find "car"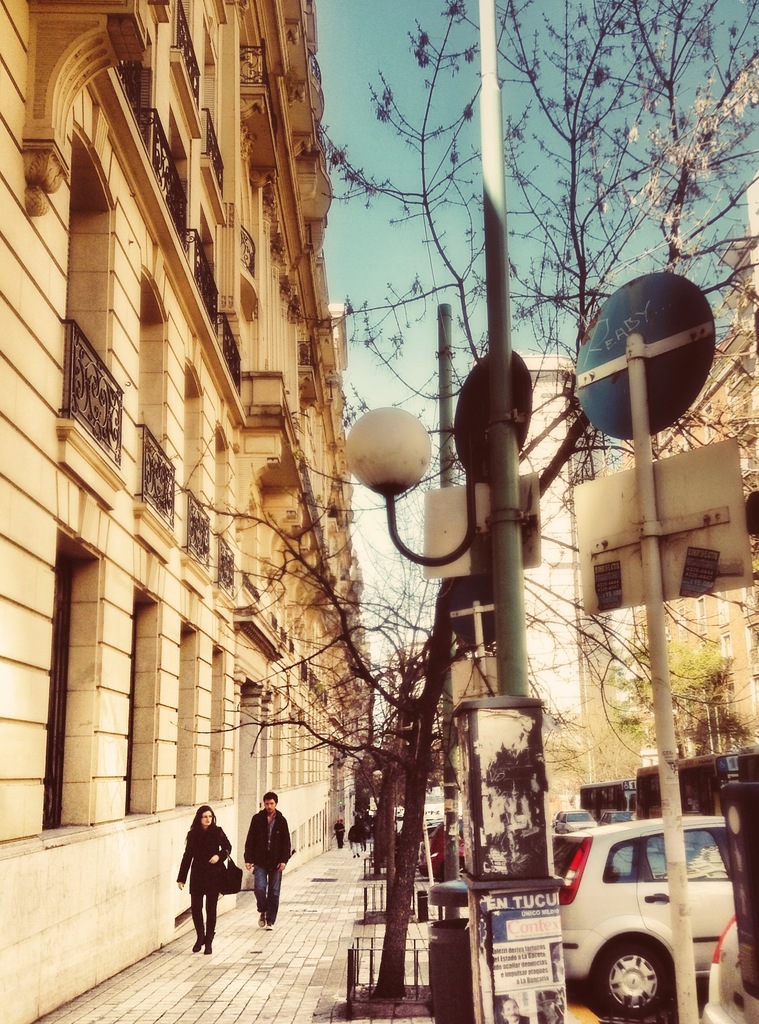
x1=698 y1=903 x2=758 y2=1023
